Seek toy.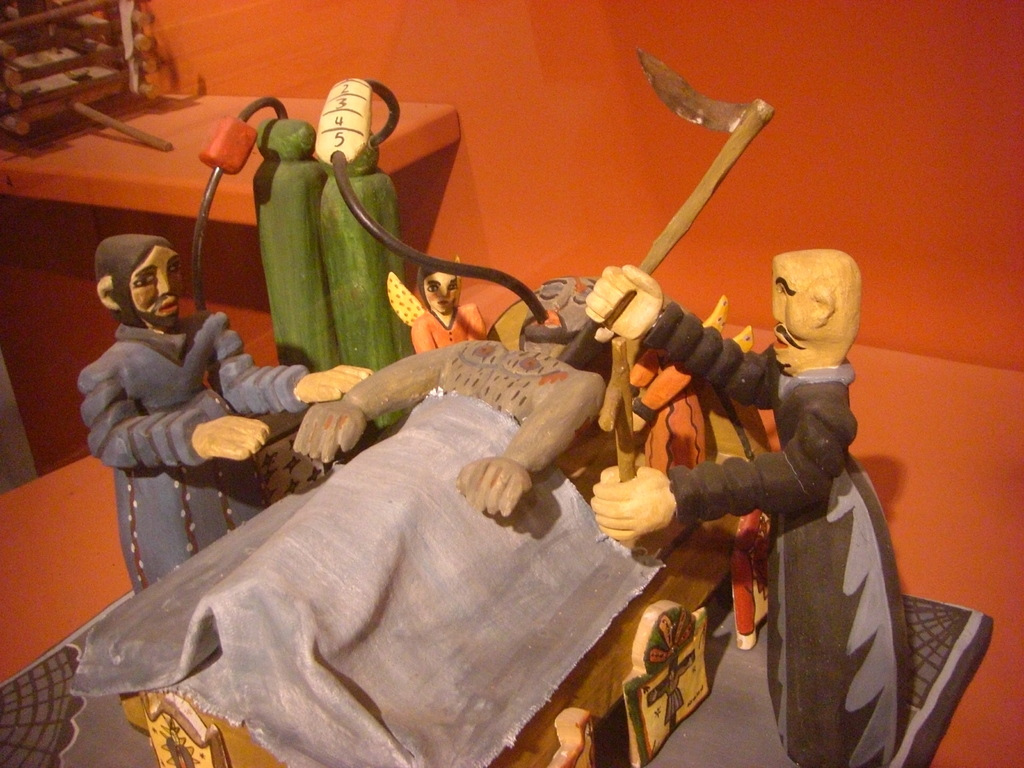
(568,44,908,767).
